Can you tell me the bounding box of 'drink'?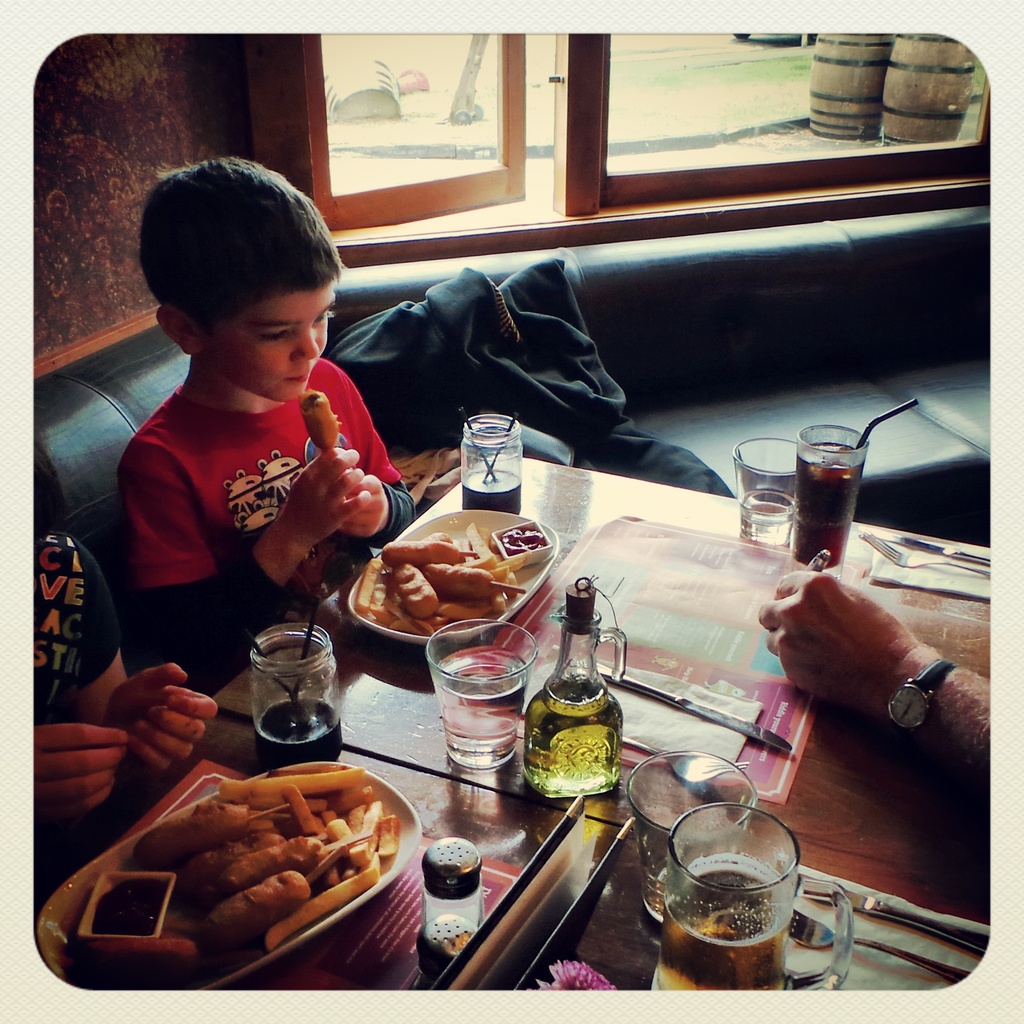
x1=744 y1=483 x2=793 y2=526.
